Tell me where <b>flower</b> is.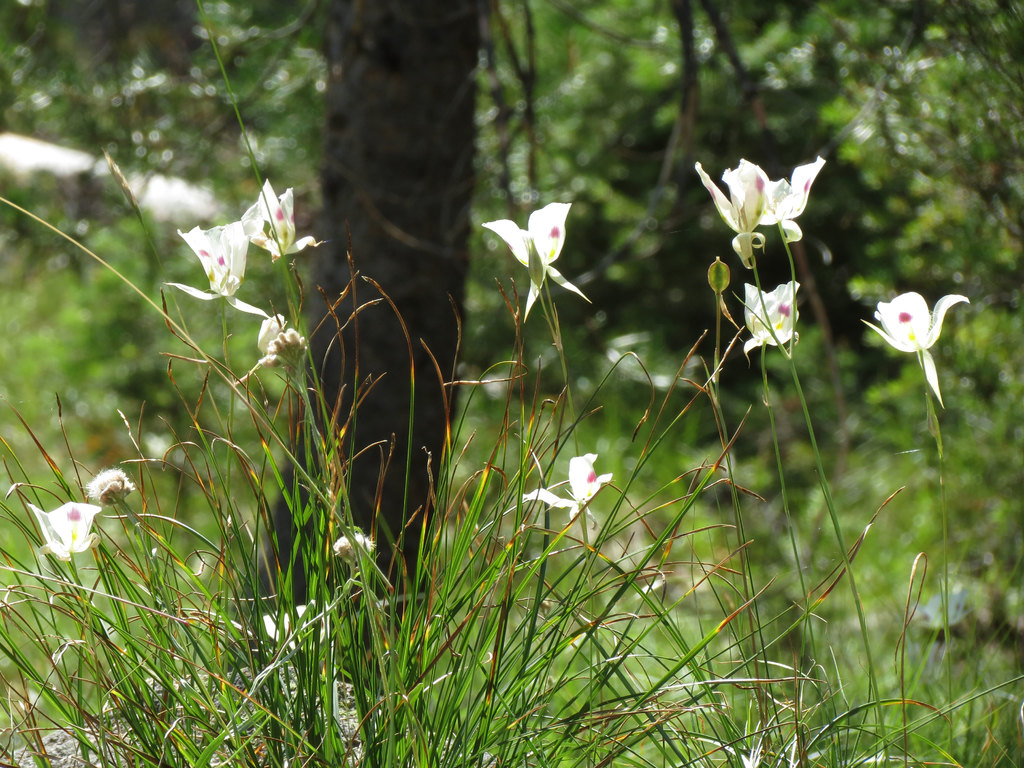
<b>flower</b> is at bbox(83, 470, 137, 511).
